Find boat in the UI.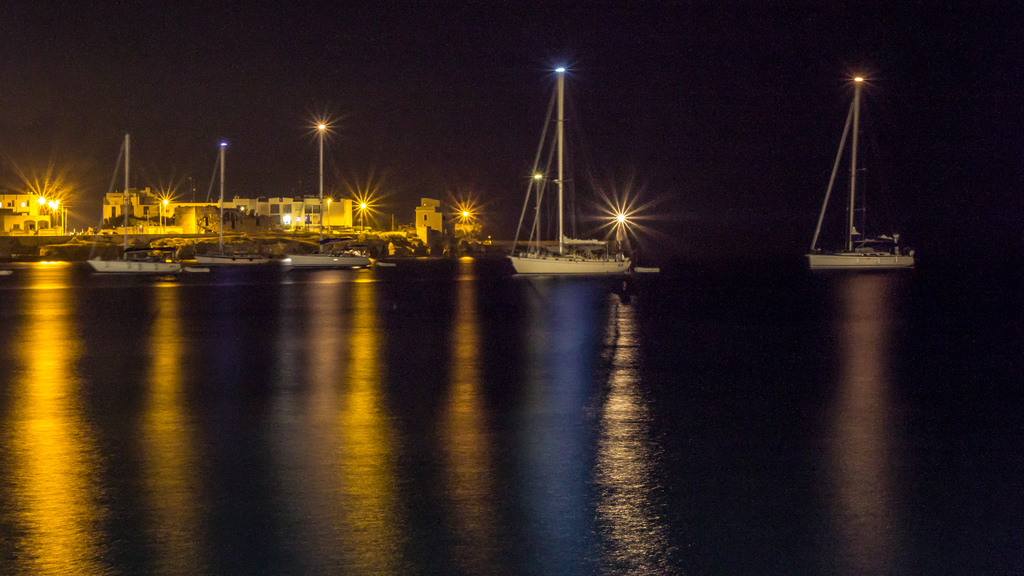
UI element at select_region(797, 74, 926, 298).
